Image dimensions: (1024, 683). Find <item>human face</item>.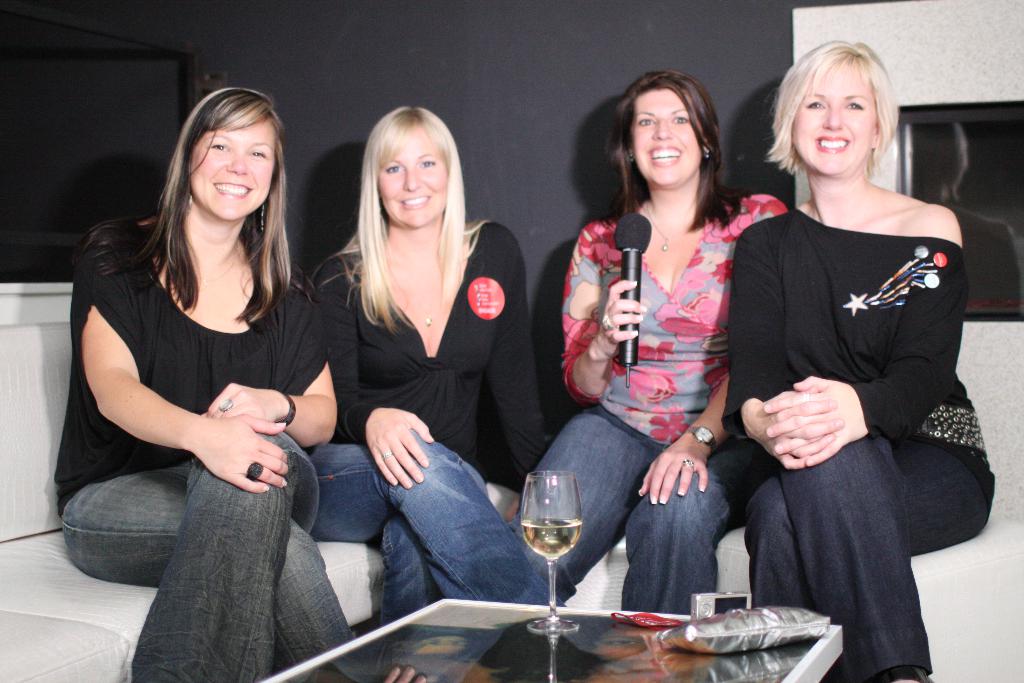
<region>185, 114, 278, 224</region>.
